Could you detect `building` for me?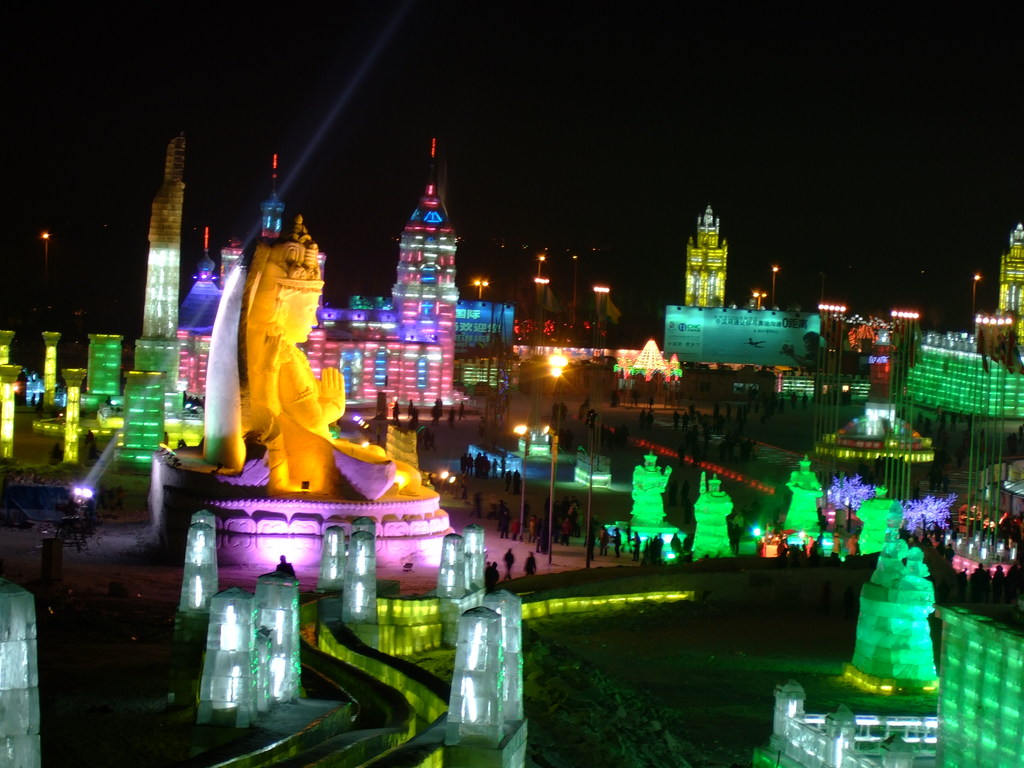
Detection result: 117 372 168 468.
